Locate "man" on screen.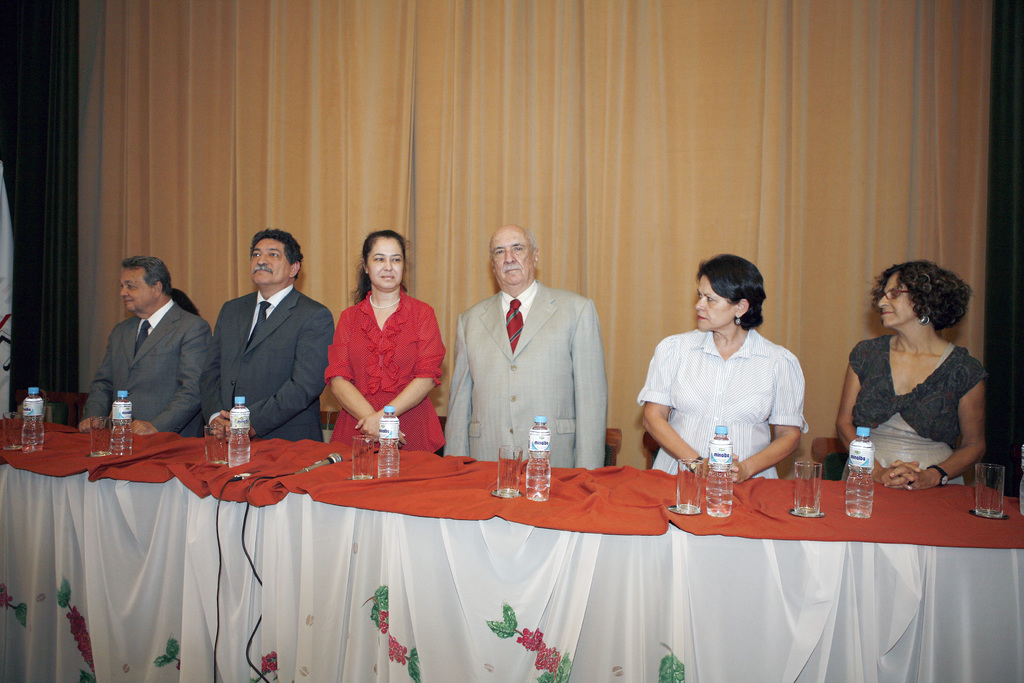
On screen at rect(446, 226, 609, 467).
